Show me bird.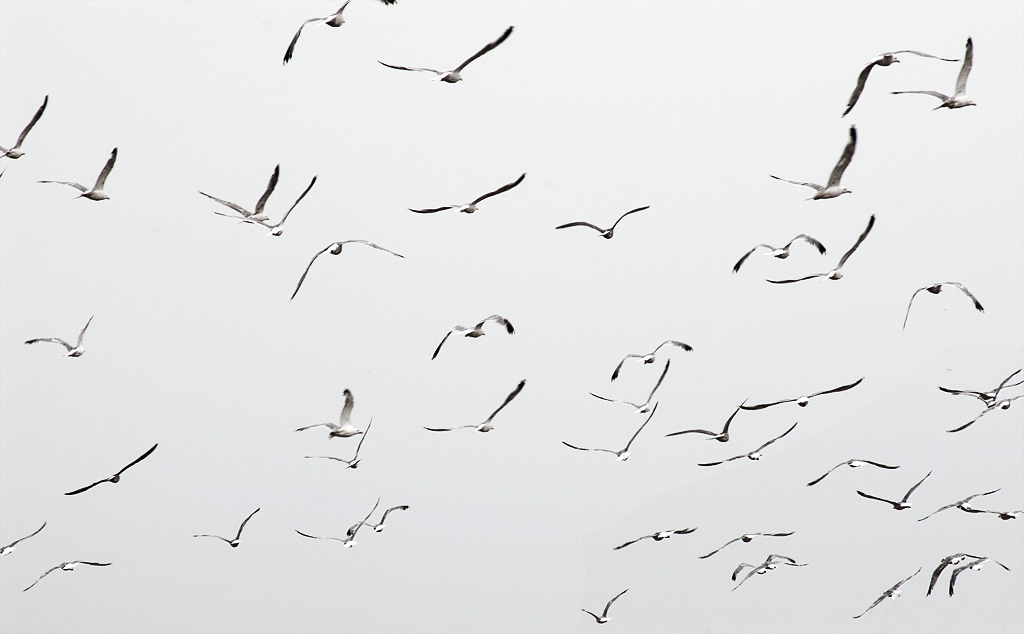
bird is here: 585/359/668/411.
